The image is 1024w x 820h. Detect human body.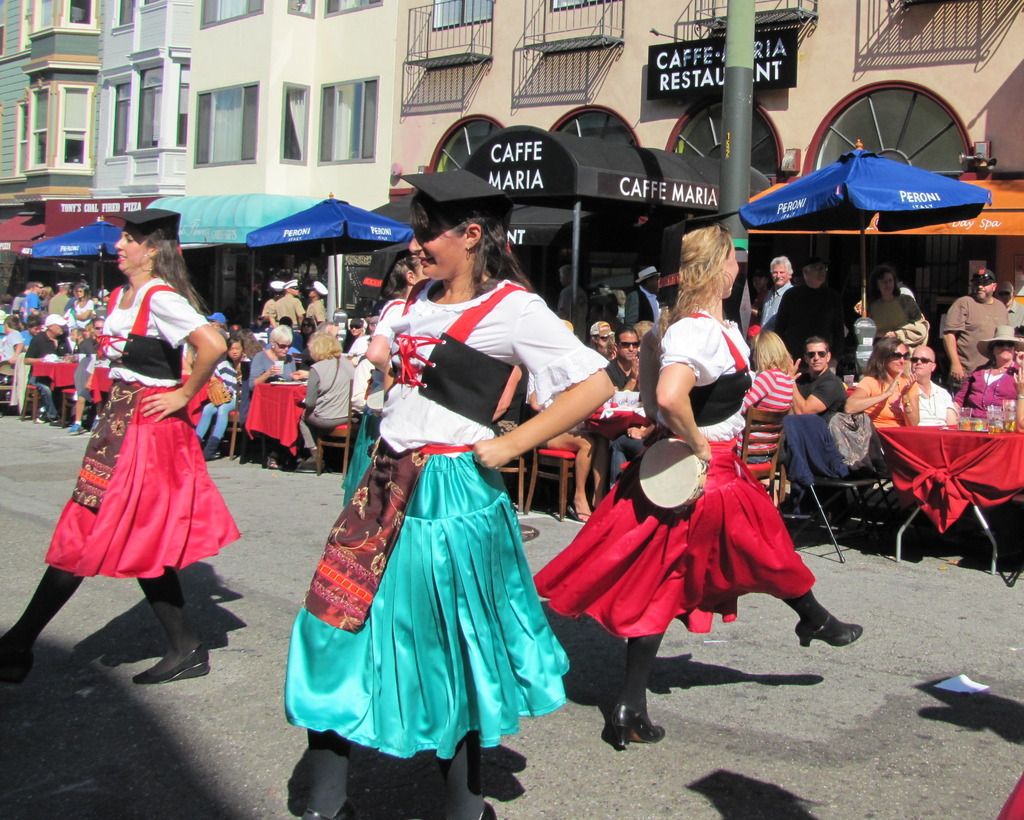
Detection: left=296, top=335, right=356, bottom=476.
